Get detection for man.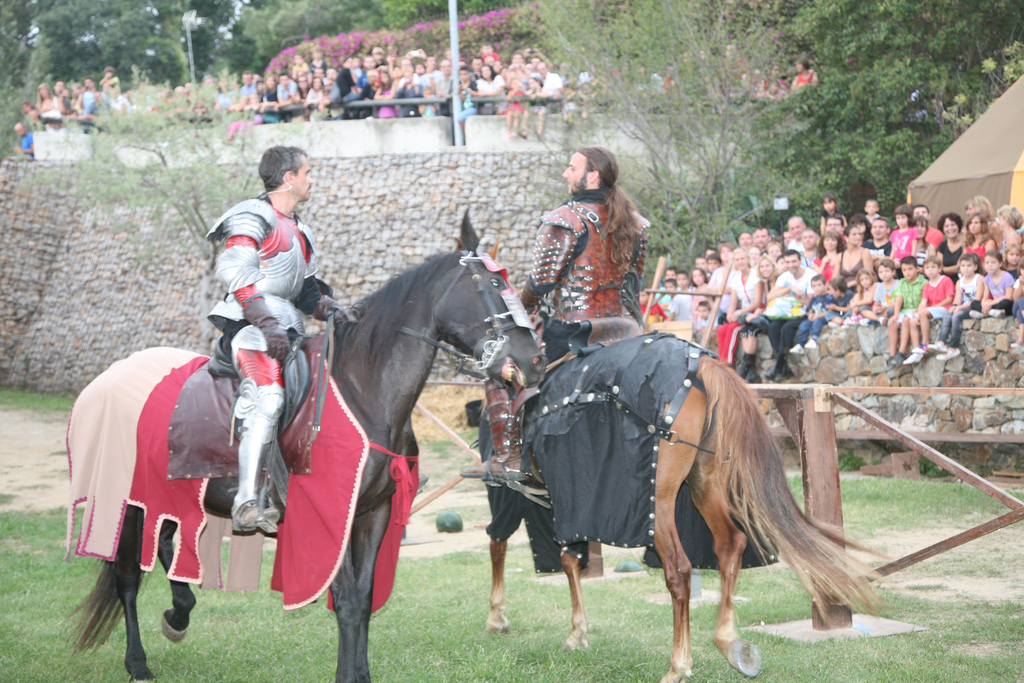
Detection: <bbox>762, 247, 817, 383</bbox>.
